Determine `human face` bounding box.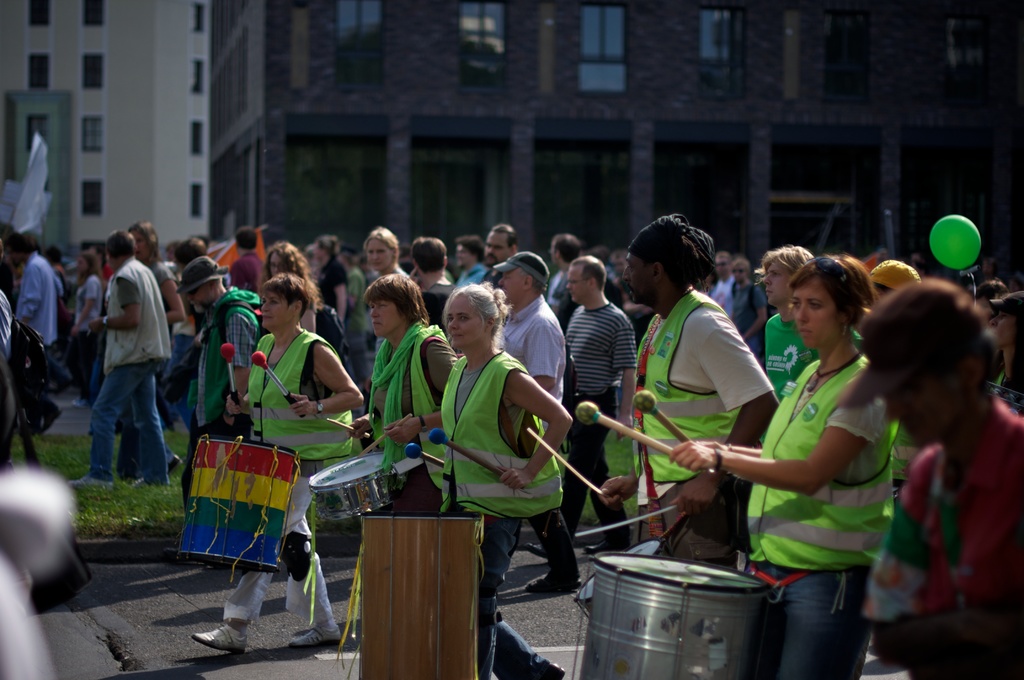
Determined: Rect(259, 286, 294, 331).
